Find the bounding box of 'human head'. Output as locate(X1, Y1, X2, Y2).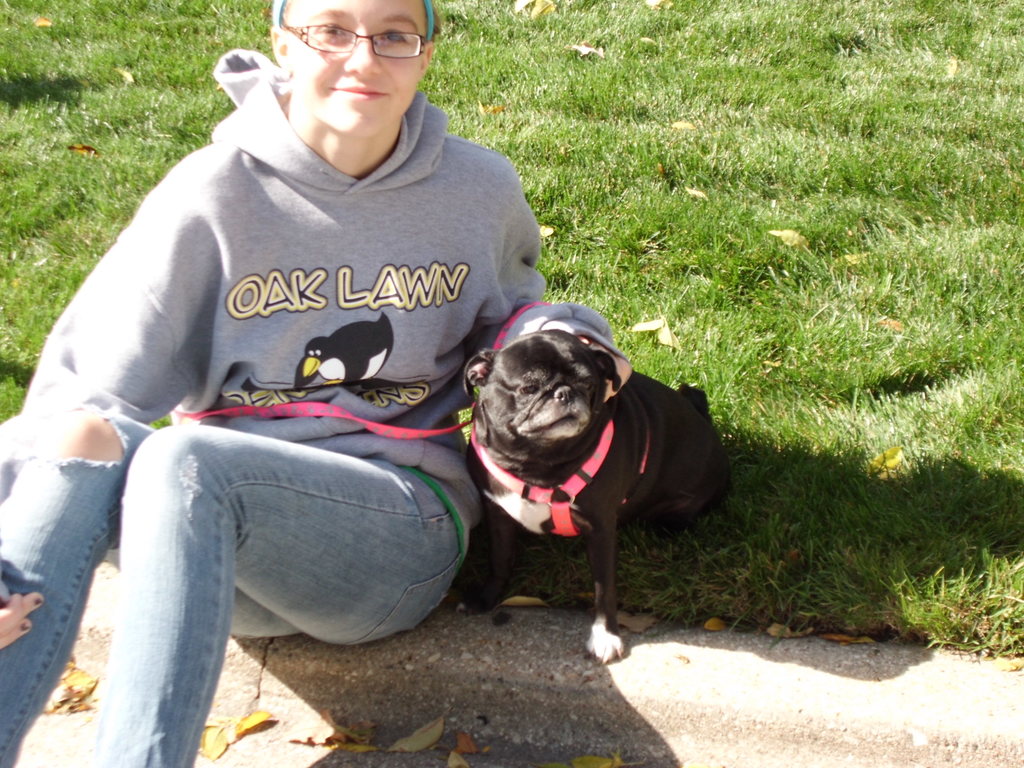
locate(236, 0, 437, 131).
